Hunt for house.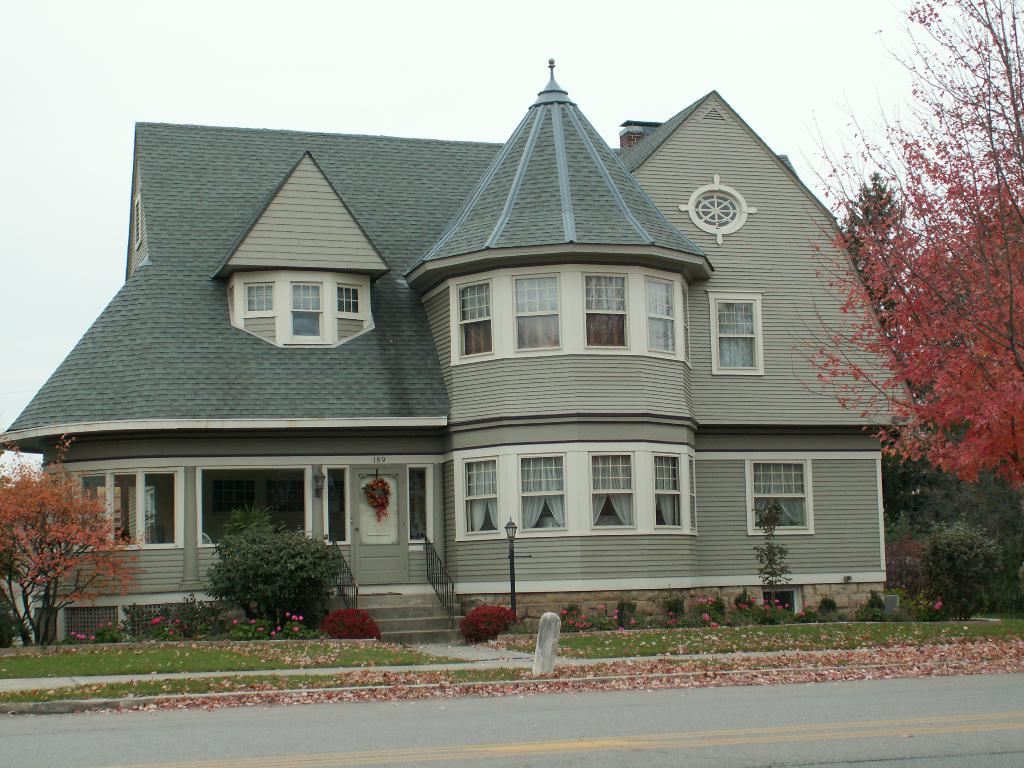
Hunted down at x1=0 y1=59 x2=922 y2=637.
